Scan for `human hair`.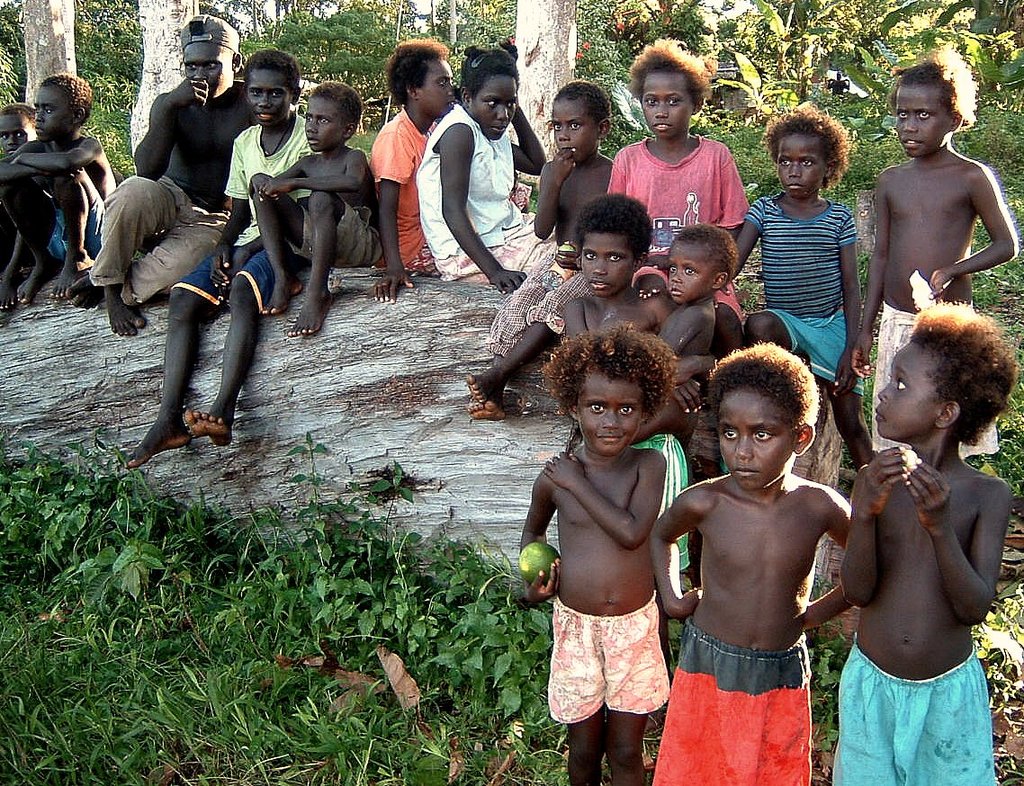
Scan result: bbox=[667, 222, 738, 287].
